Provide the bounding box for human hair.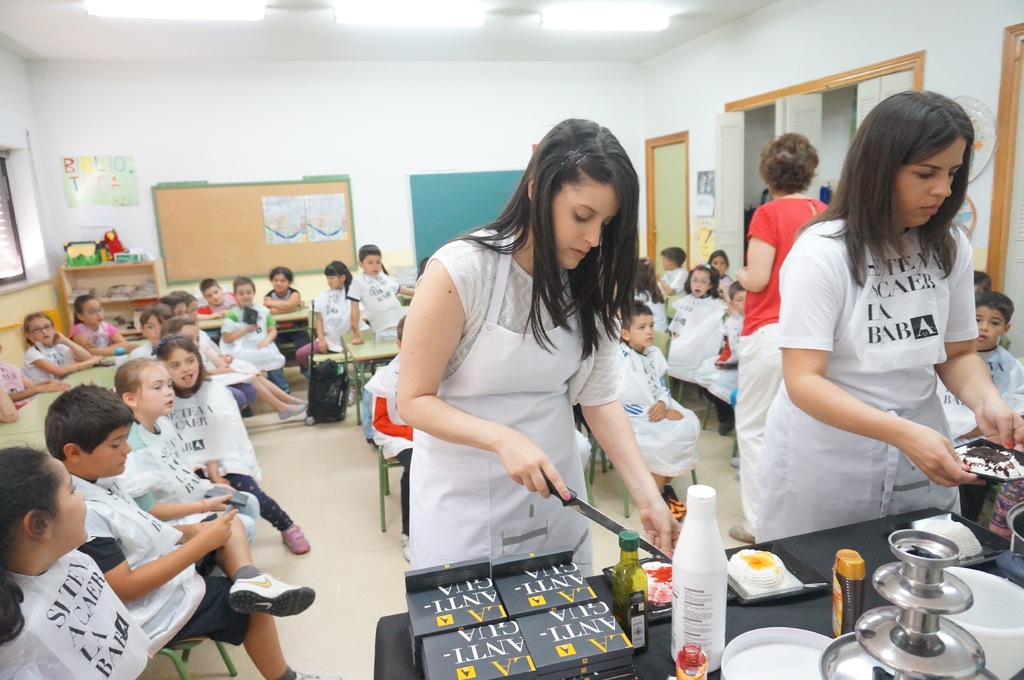
[x1=157, y1=316, x2=198, y2=342].
